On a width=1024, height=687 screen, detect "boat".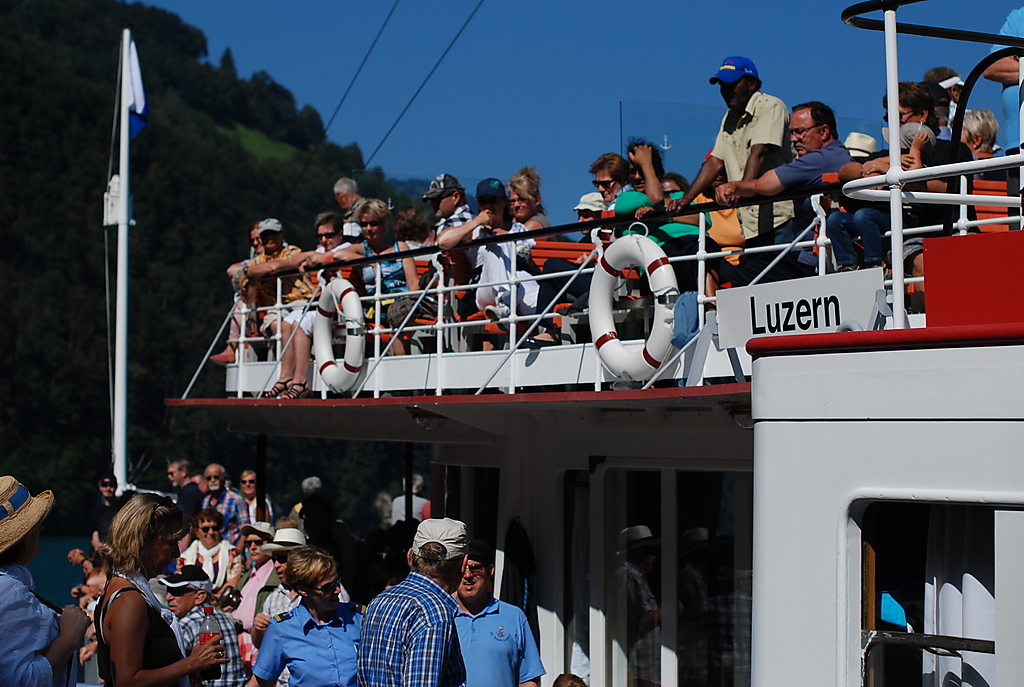
96,0,1023,686.
